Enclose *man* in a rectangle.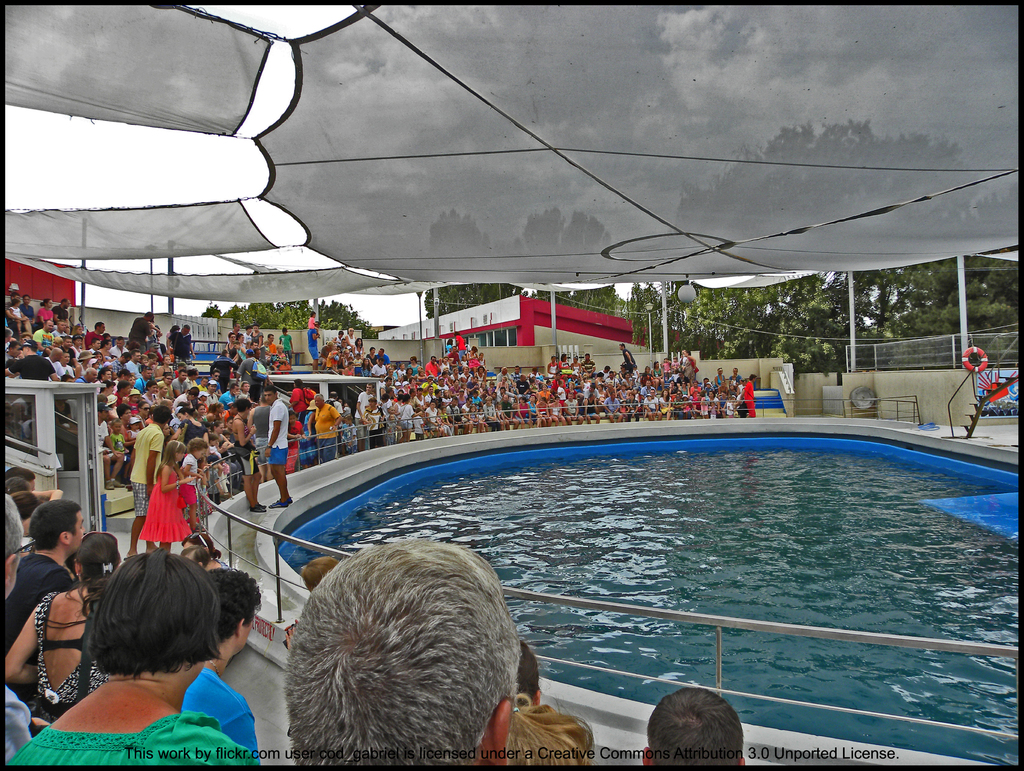
box=[5, 341, 60, 379].
